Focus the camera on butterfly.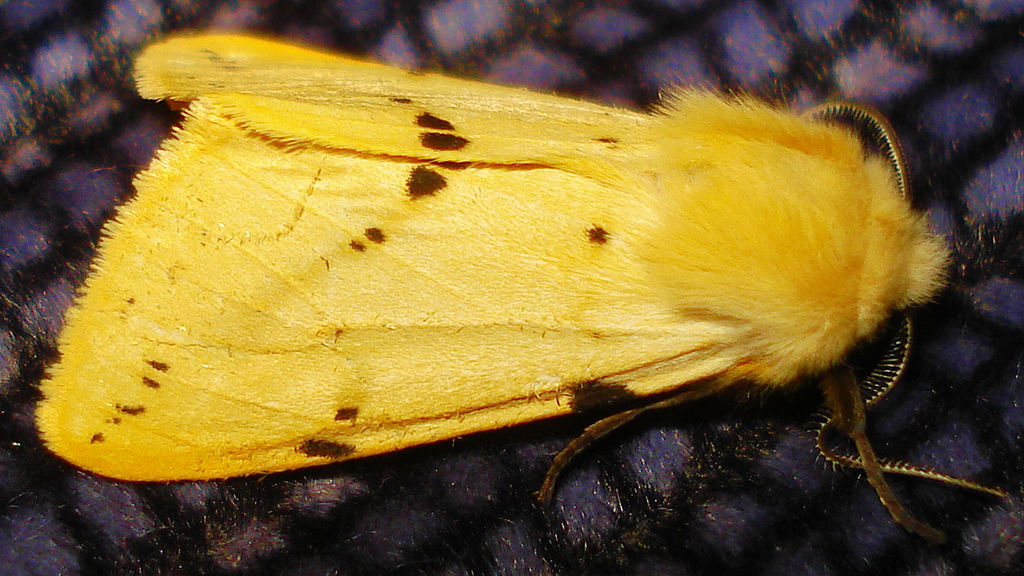
Focus region: 36:34:1013:538.
